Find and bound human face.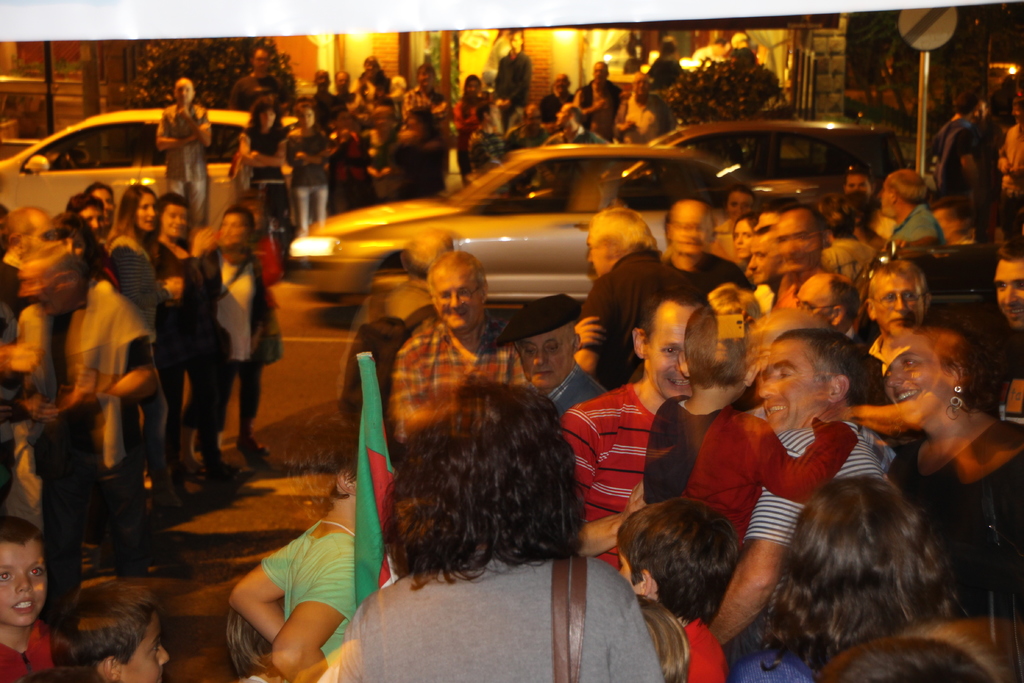
Bound: [left=843, top=174, right=867, bottom=194].
